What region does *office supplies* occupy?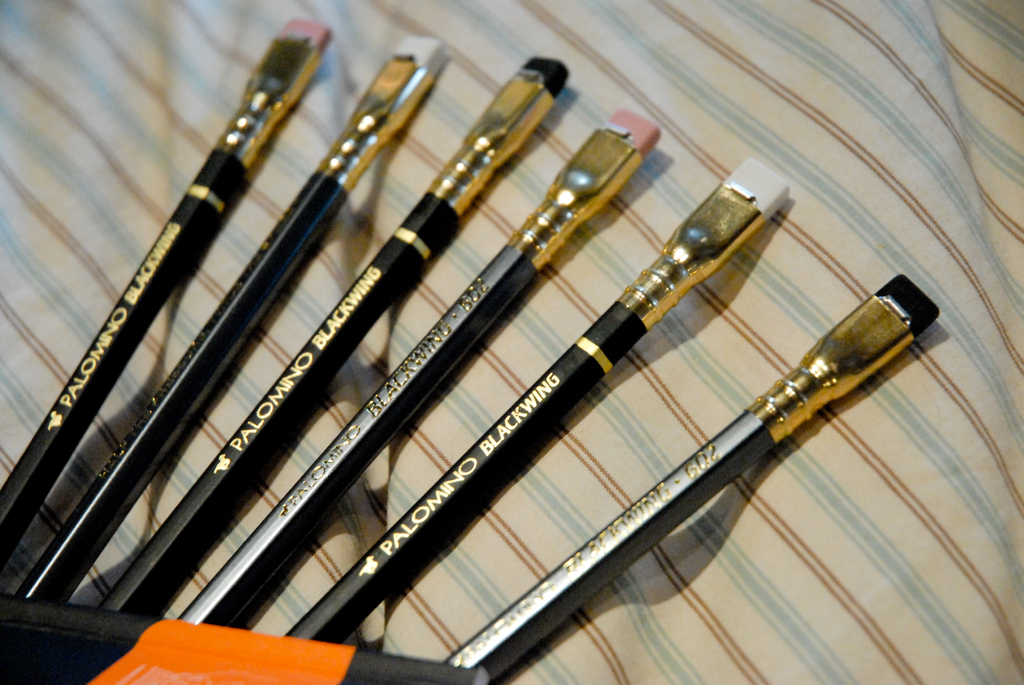
Rect(19, 29, 445, 604).
